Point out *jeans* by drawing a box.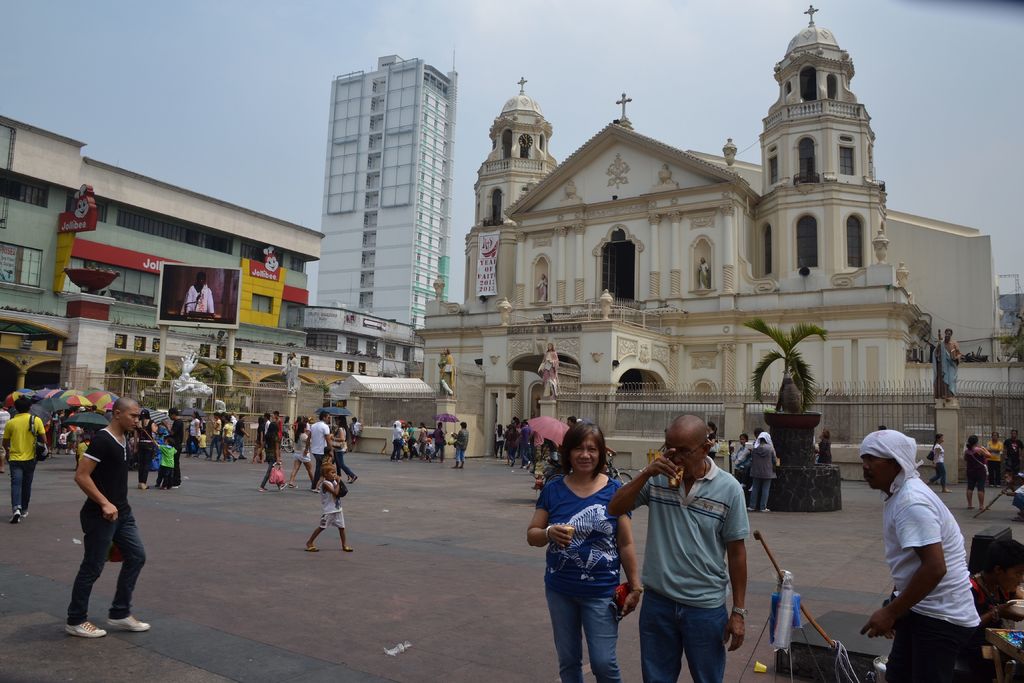
bbox=(644, 588, 732, 682).
